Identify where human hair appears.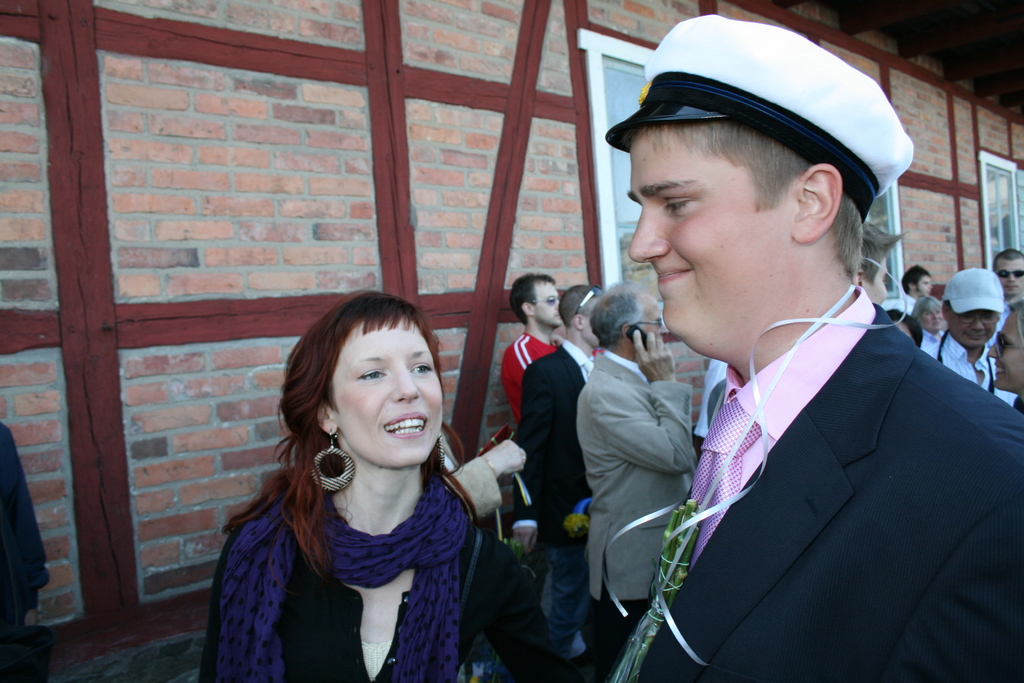
Appears at l=557, t=279, r=598, b=323.
